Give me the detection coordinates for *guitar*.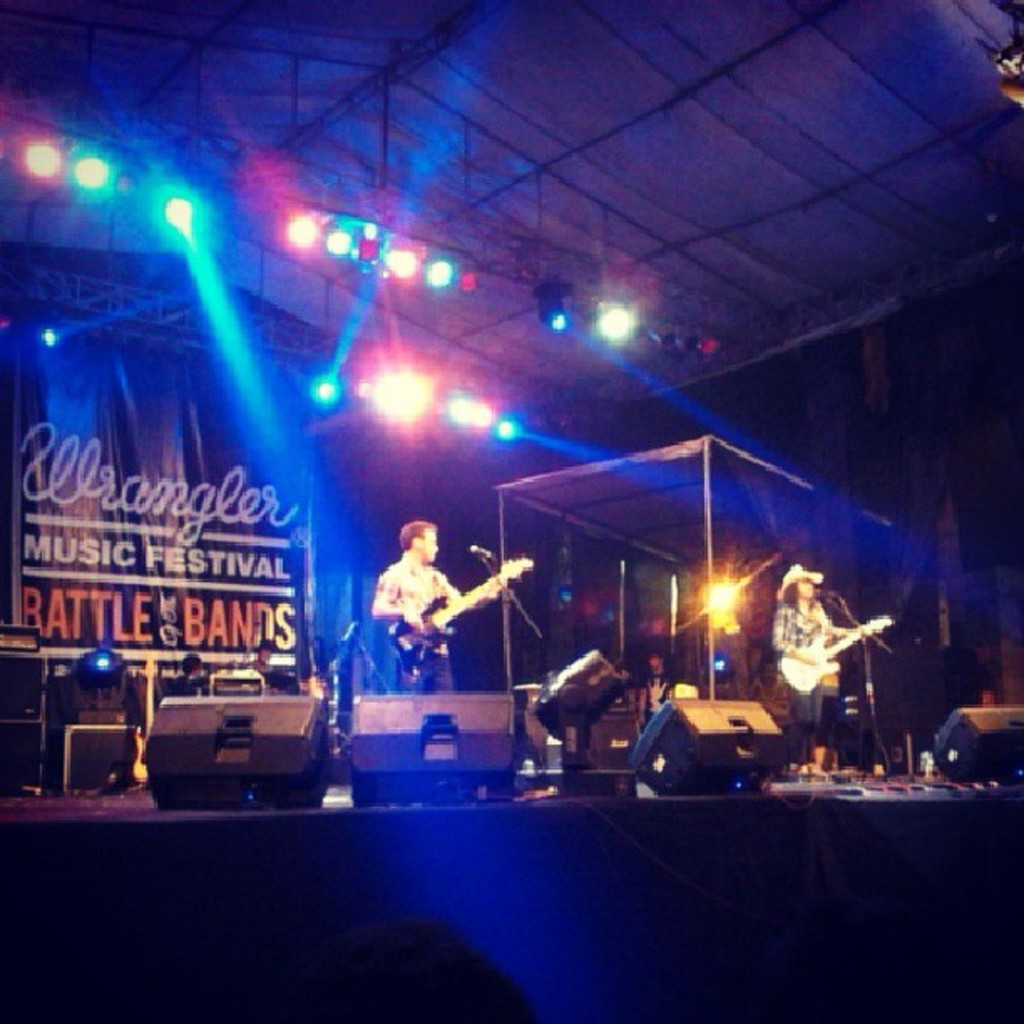
<box>775,616,893,701</box>.
